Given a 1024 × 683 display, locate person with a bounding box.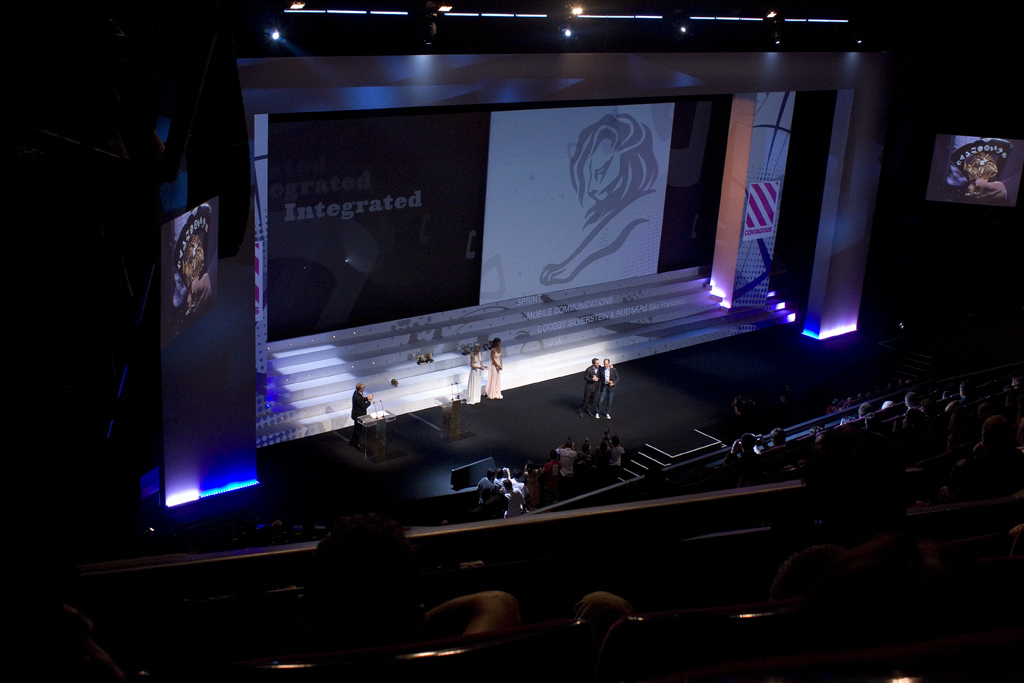
Located: <region>350, 381, 375, 449</region>.
